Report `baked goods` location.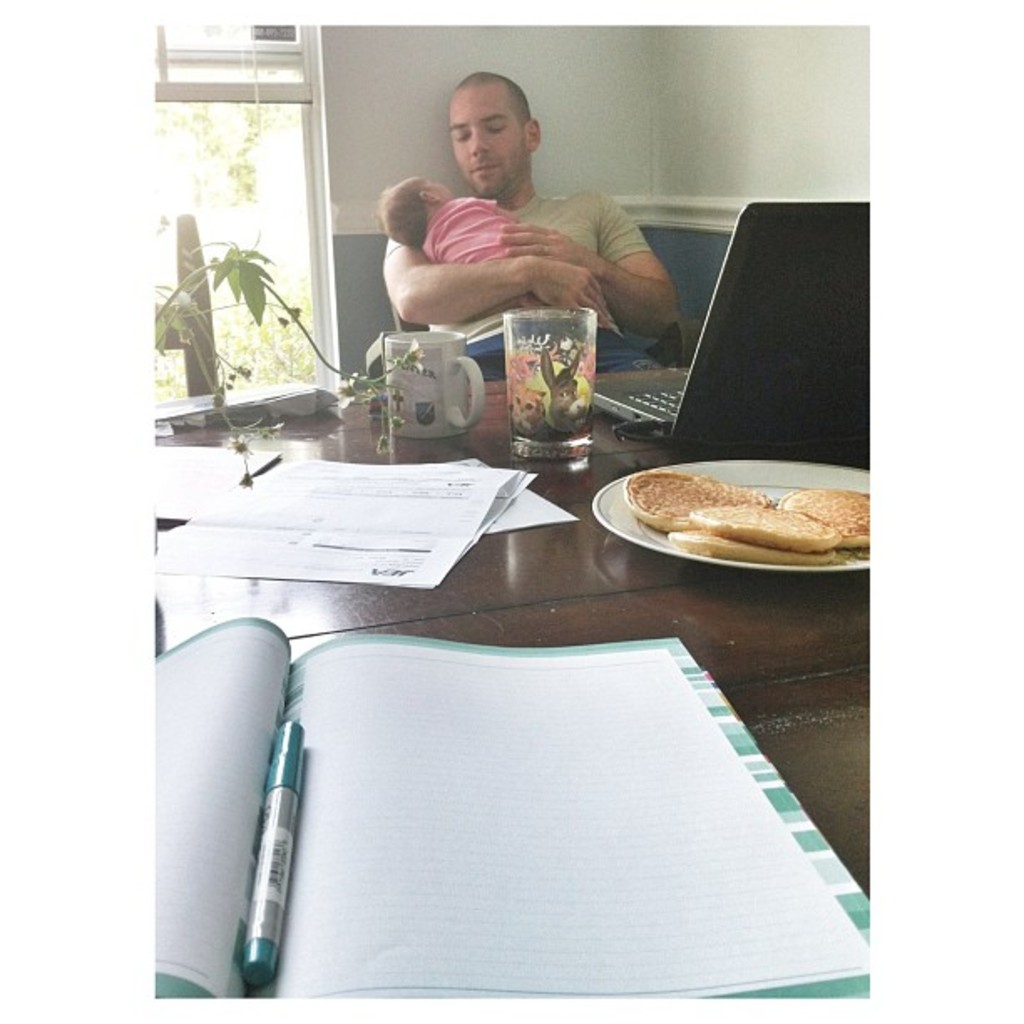
Report: 780,480,865,549.
